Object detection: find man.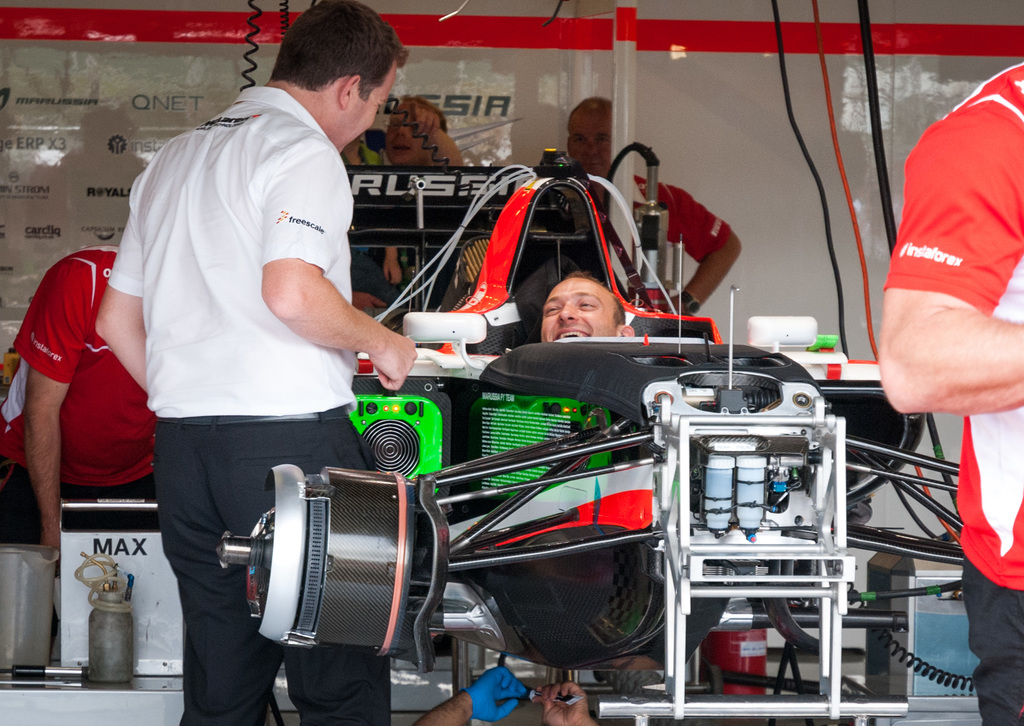
bbox(0, 238, 163, 551).
